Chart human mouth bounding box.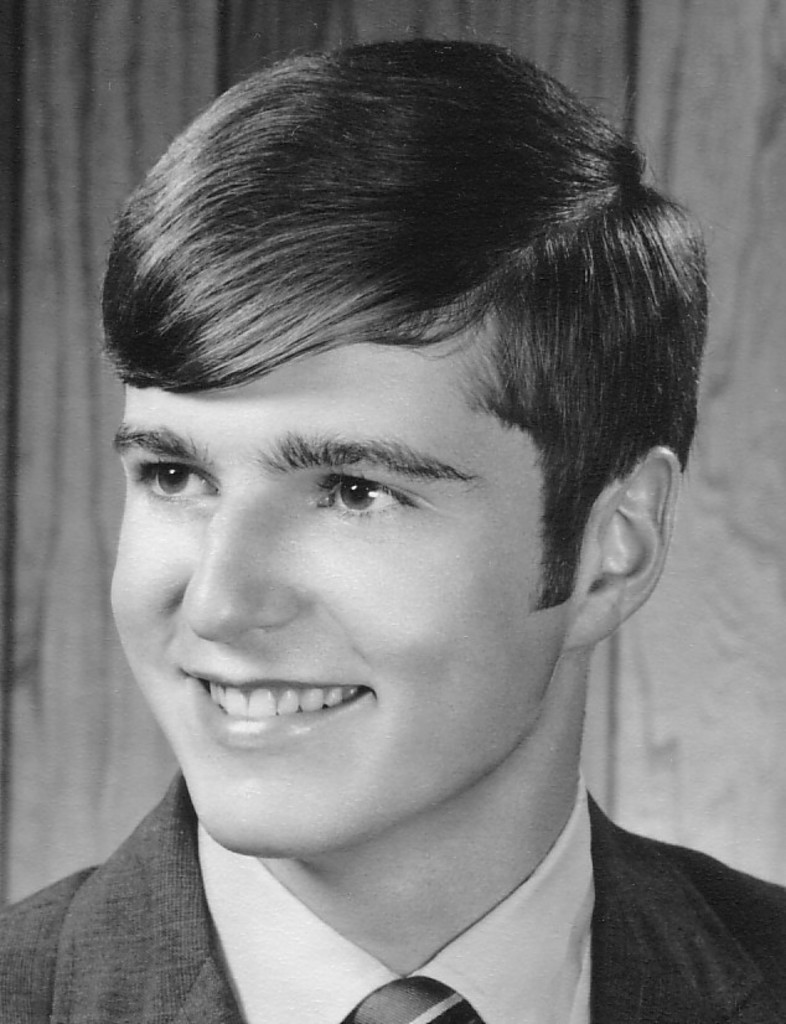
Charted: (170, 682, 383, 750).
